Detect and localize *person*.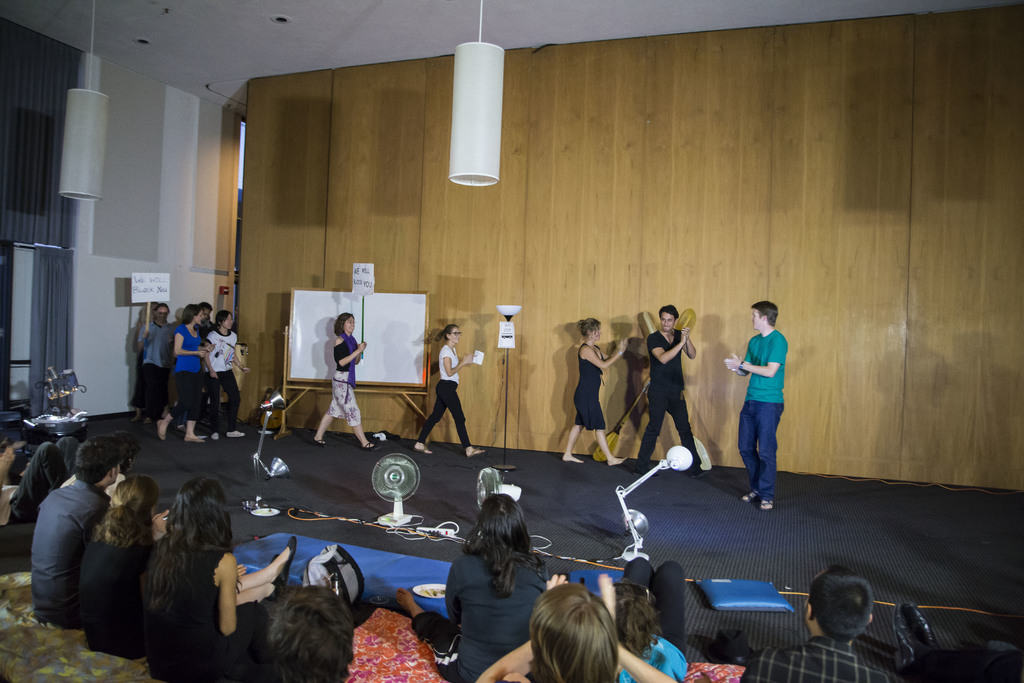
Localized at crop(401, 492, 544, 682).
